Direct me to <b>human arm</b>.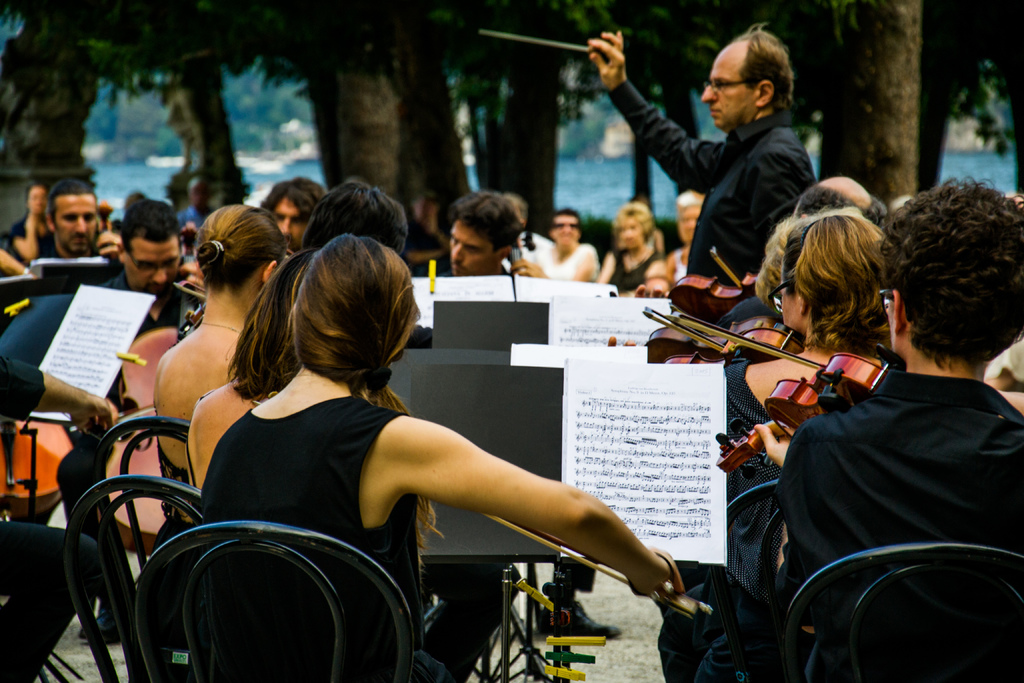
Direction: 692/140/815/309.
